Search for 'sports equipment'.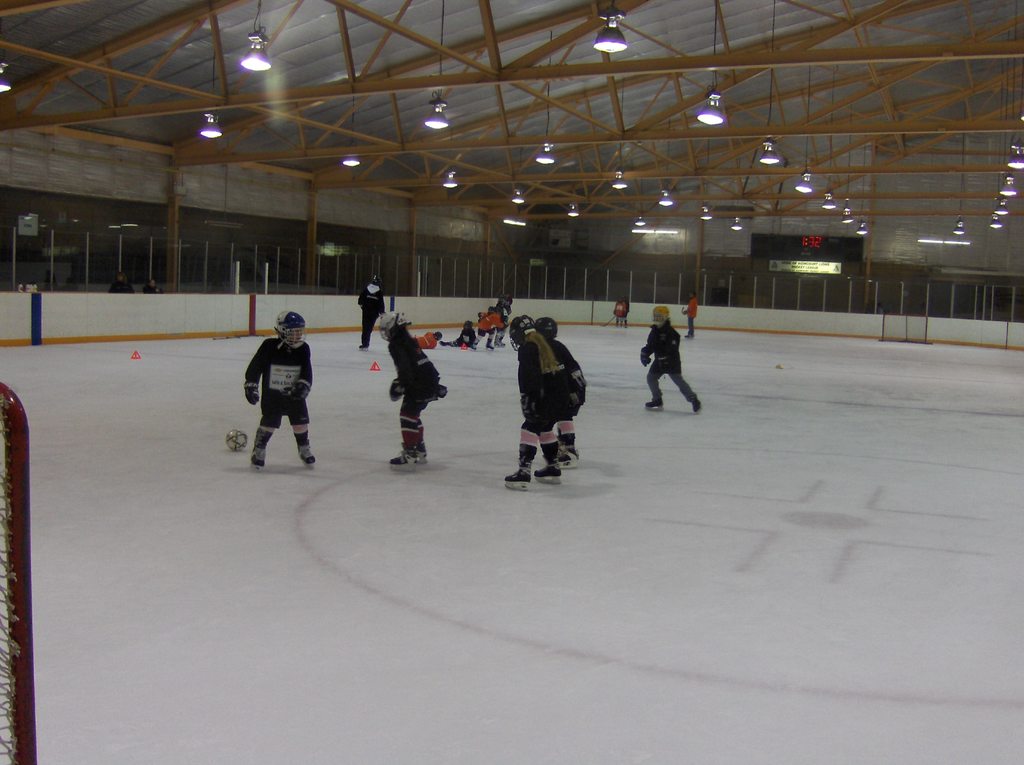
Found at [x1=508, y1=316, x2=532, y2=349].
